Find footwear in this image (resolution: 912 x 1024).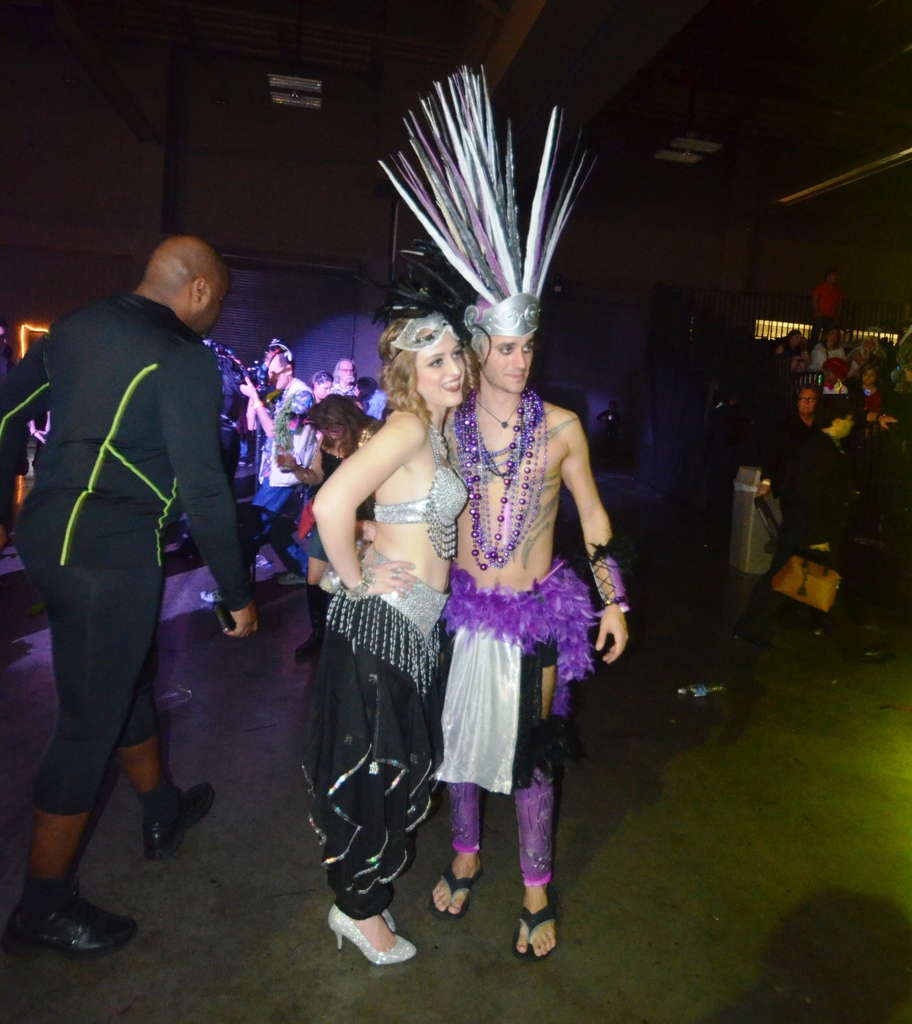
bbox=[292, 621, 328, 665].
